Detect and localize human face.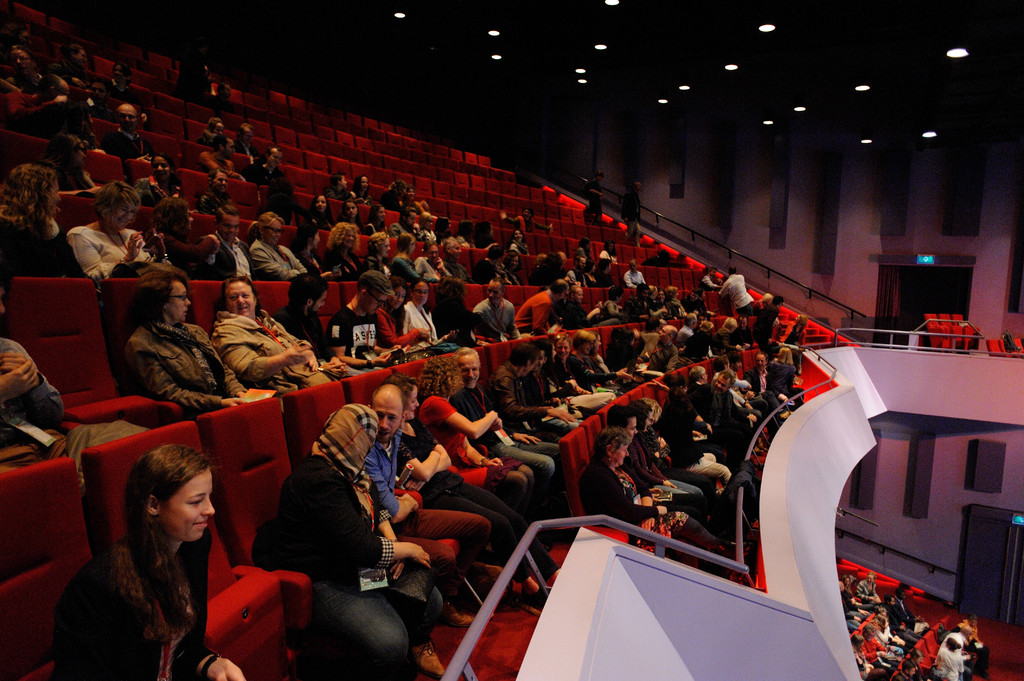
Localized at [x1=361, y1=175, x2=371, y2=192].
